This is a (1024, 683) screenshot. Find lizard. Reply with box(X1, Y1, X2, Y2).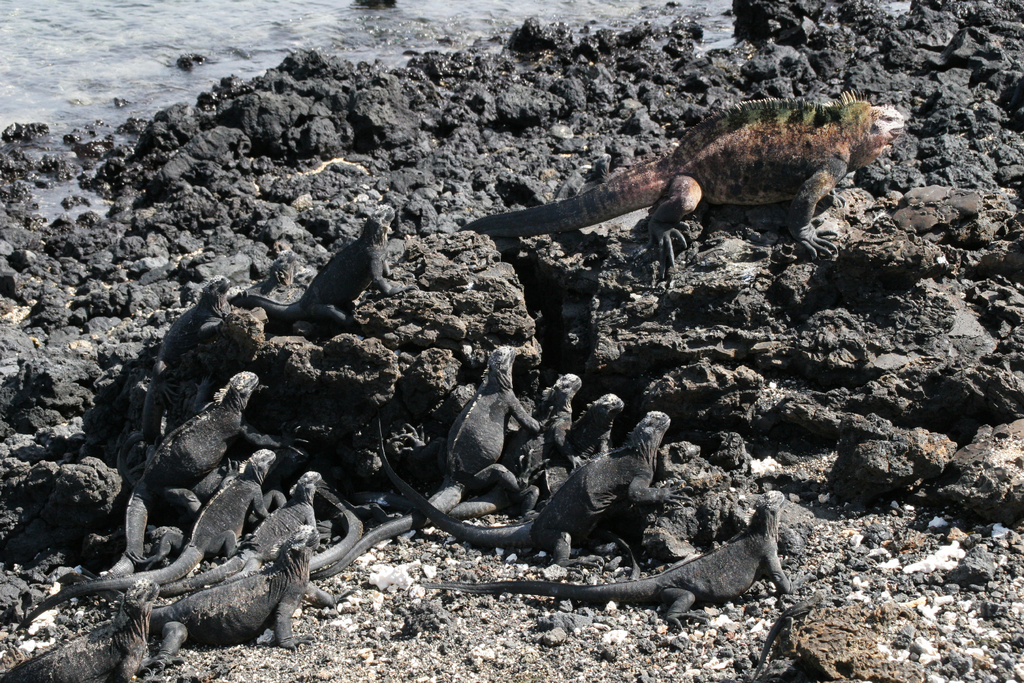
box(142, 439, 272, 583).
